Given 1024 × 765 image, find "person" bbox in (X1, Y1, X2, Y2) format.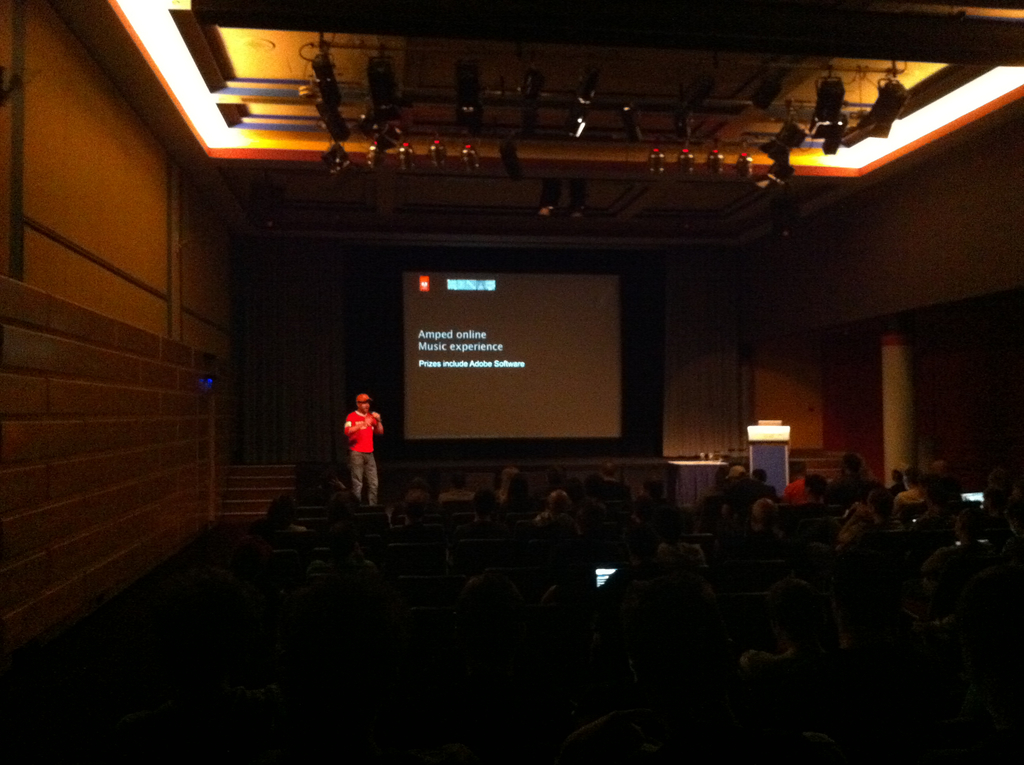
(328, 383, 390, 501).
